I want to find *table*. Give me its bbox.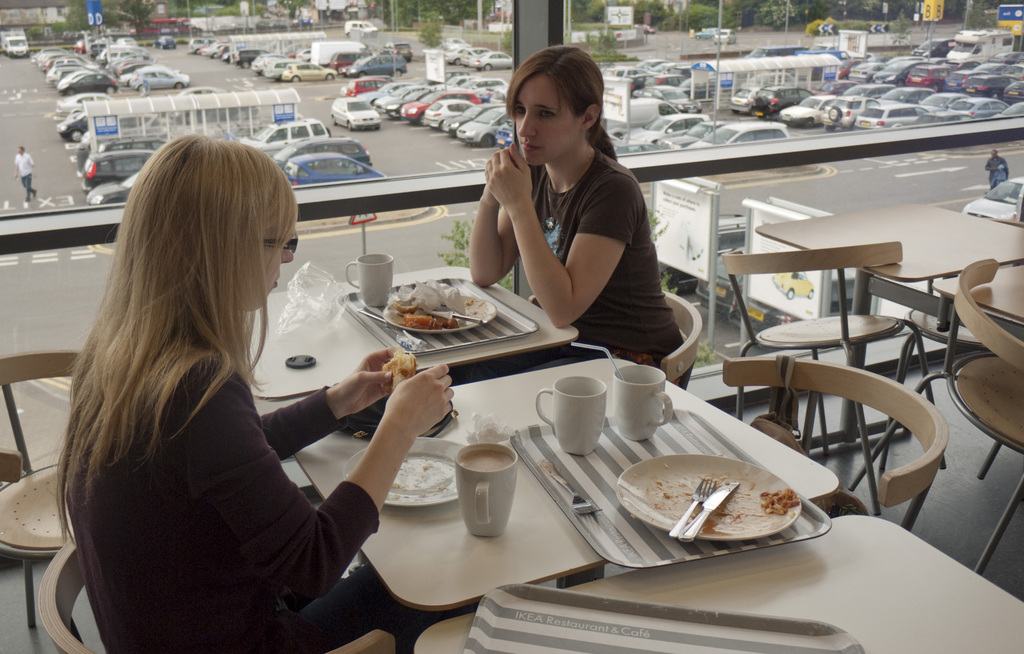
(left=410, top=508, right=1023, bottom=653).
